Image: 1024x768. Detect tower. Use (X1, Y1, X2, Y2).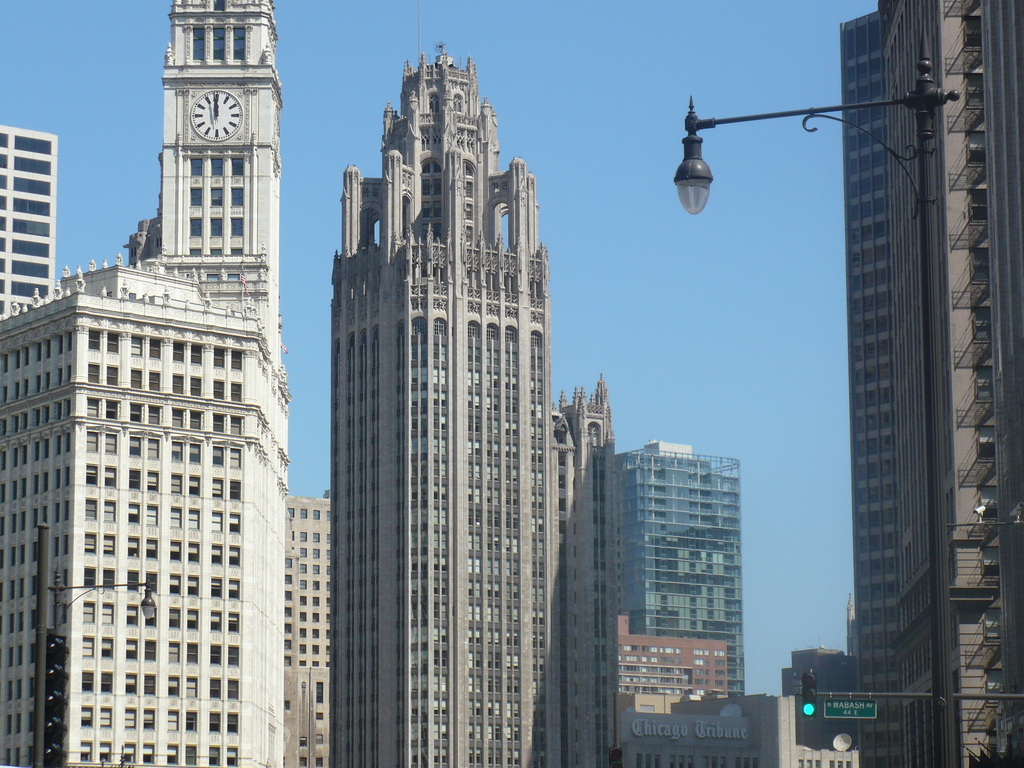
(26, 1, 303, 764).
